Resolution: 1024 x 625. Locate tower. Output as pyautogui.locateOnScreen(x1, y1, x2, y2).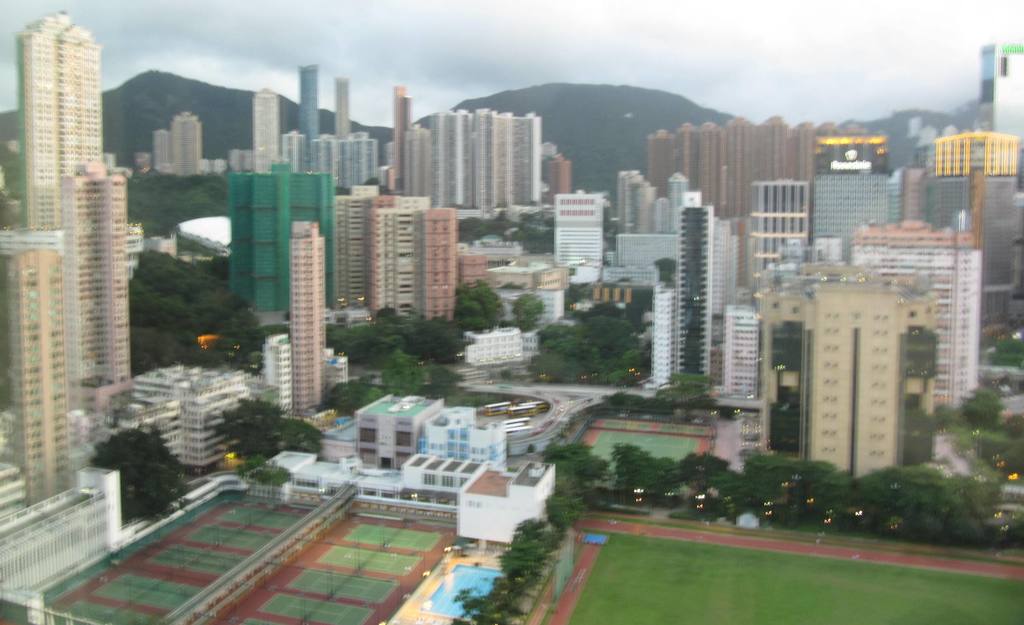
pyautogui.locateOnScreen(338, 188, 381, 310).
